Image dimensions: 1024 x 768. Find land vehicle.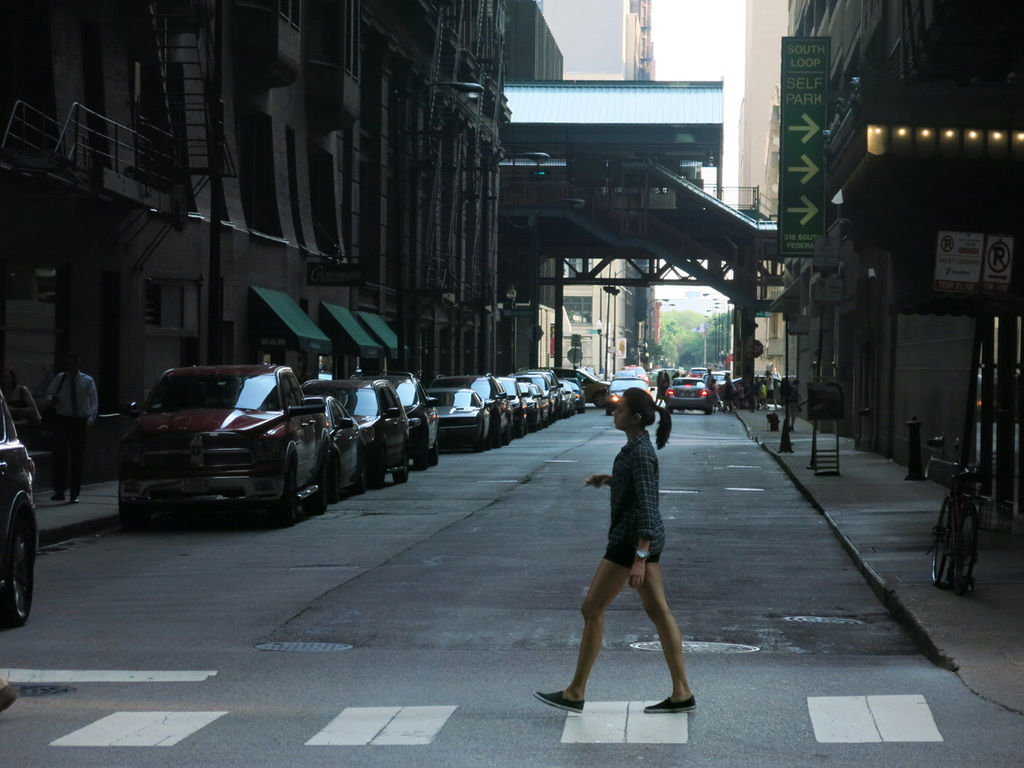
left=424, top=386, right=490, bottom=448.
